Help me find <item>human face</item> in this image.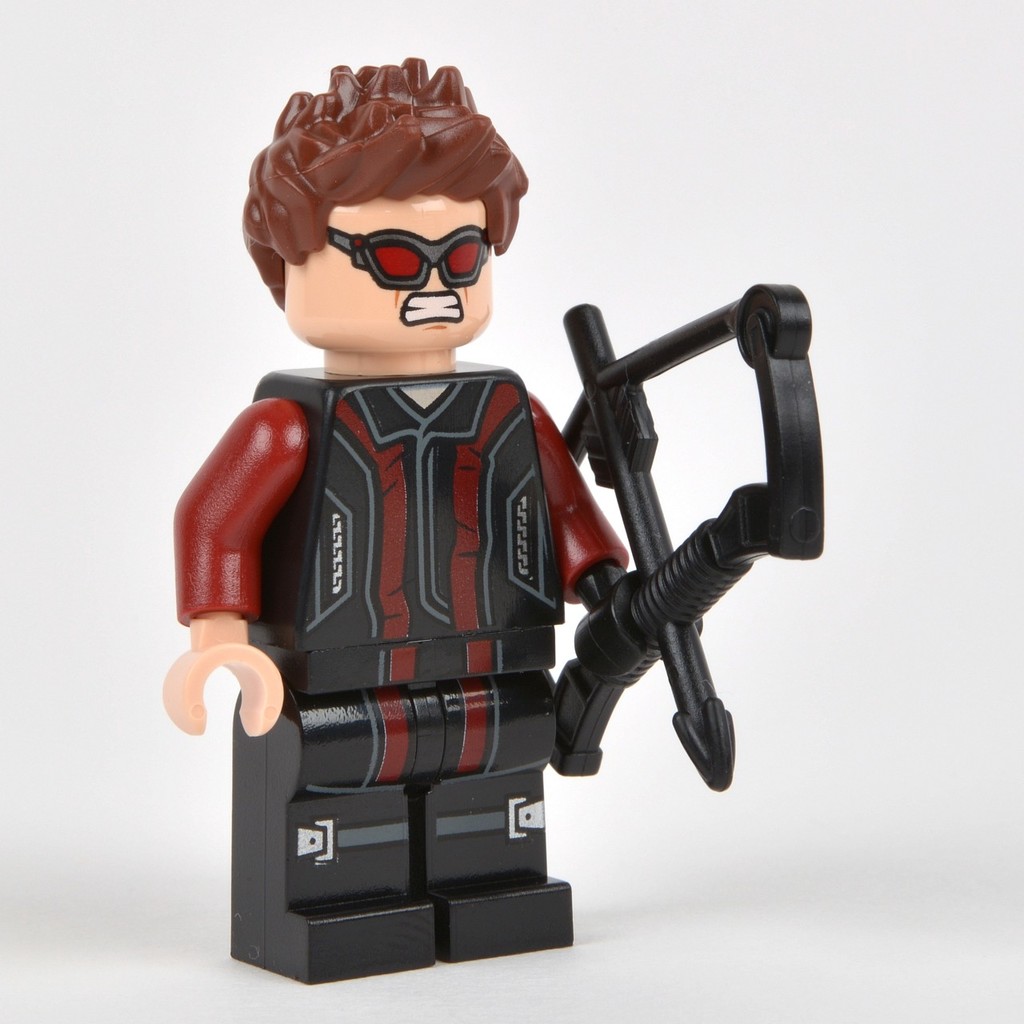
Found it: (282, 188, 494, 352).
